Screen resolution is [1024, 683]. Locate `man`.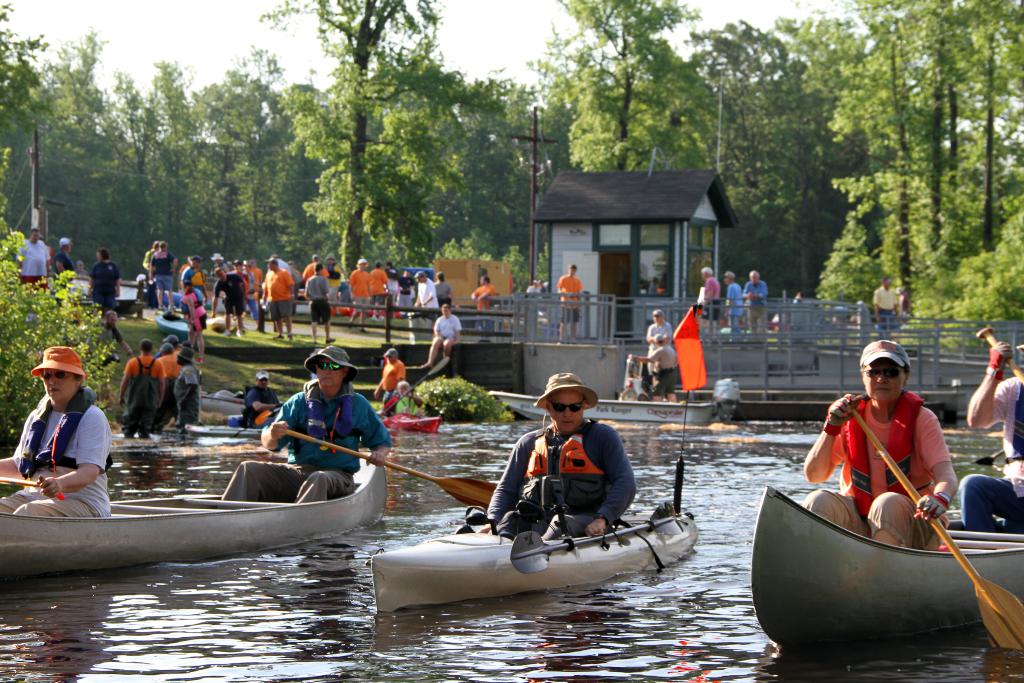
[490,370,637,543].
